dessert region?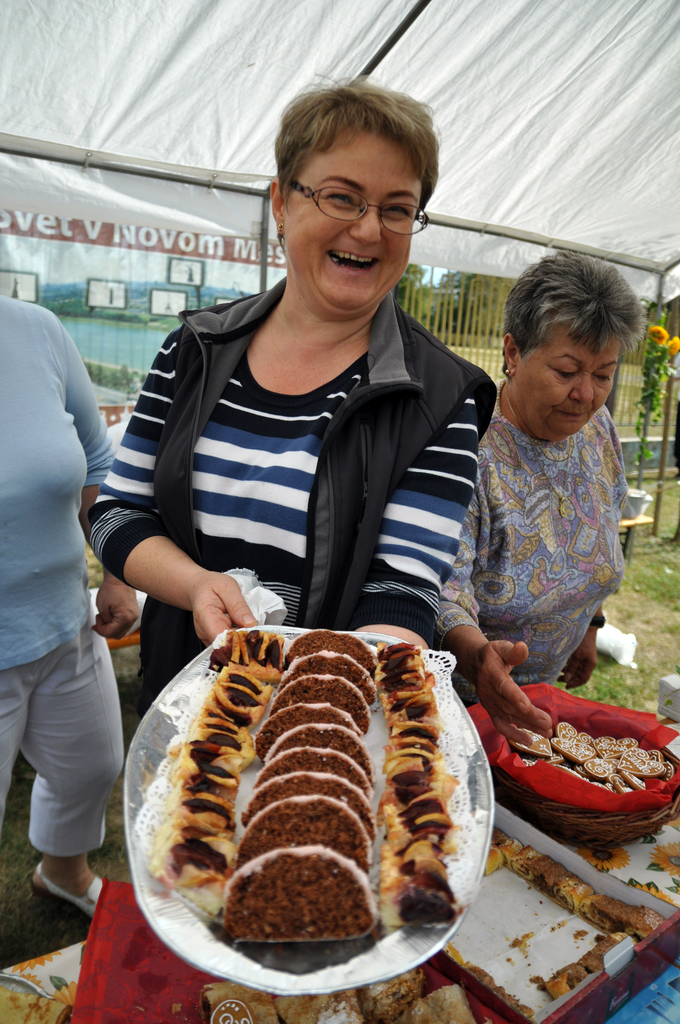
bbox=(542, 956, 605, 993)
